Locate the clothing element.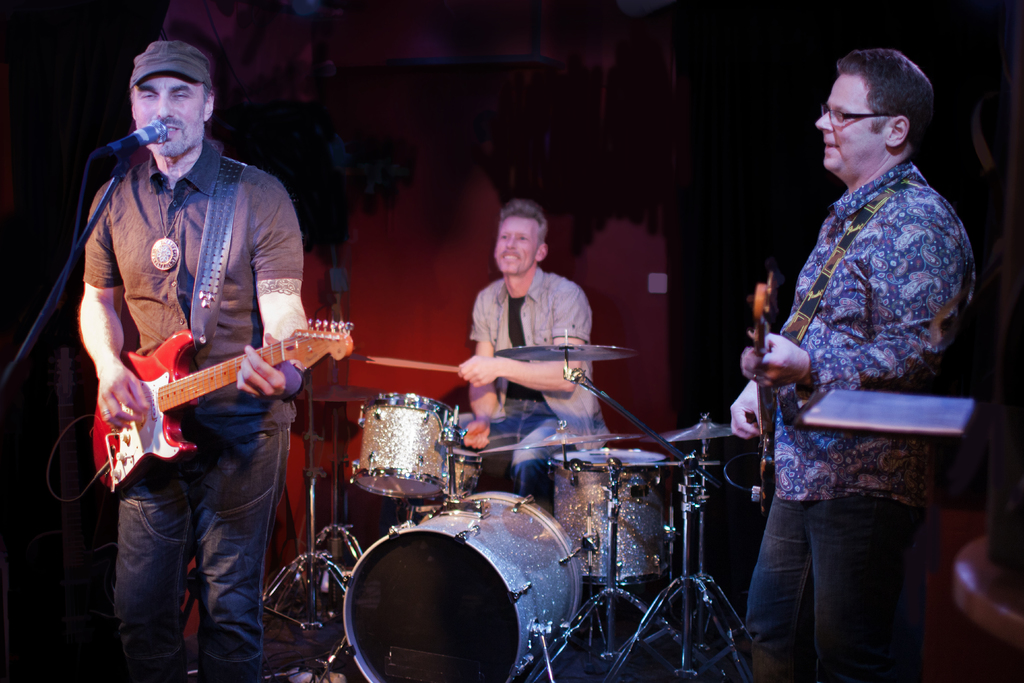
Element bbox: l=83, t=149, r=310, b=682.
